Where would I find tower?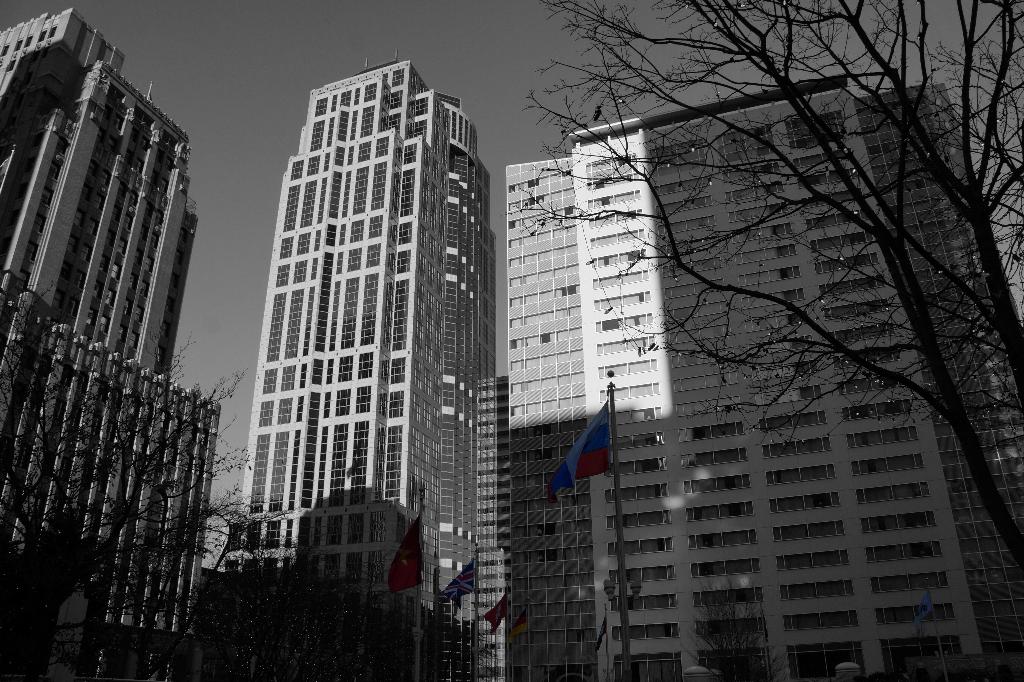
At [209,30,511,601].
